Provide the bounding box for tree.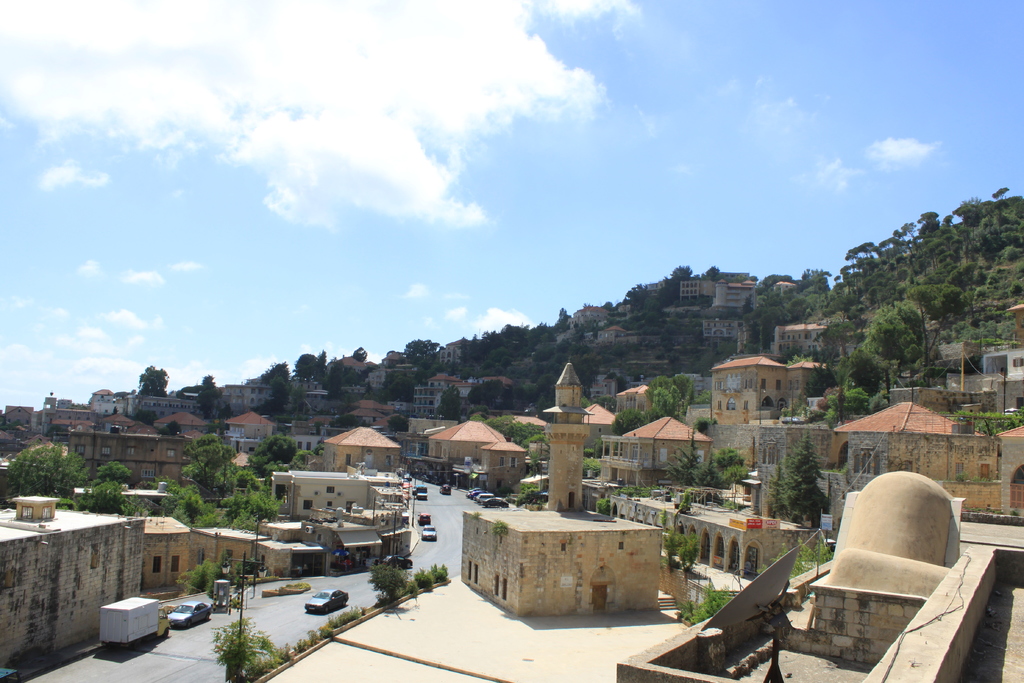
(685,536,703,572).
